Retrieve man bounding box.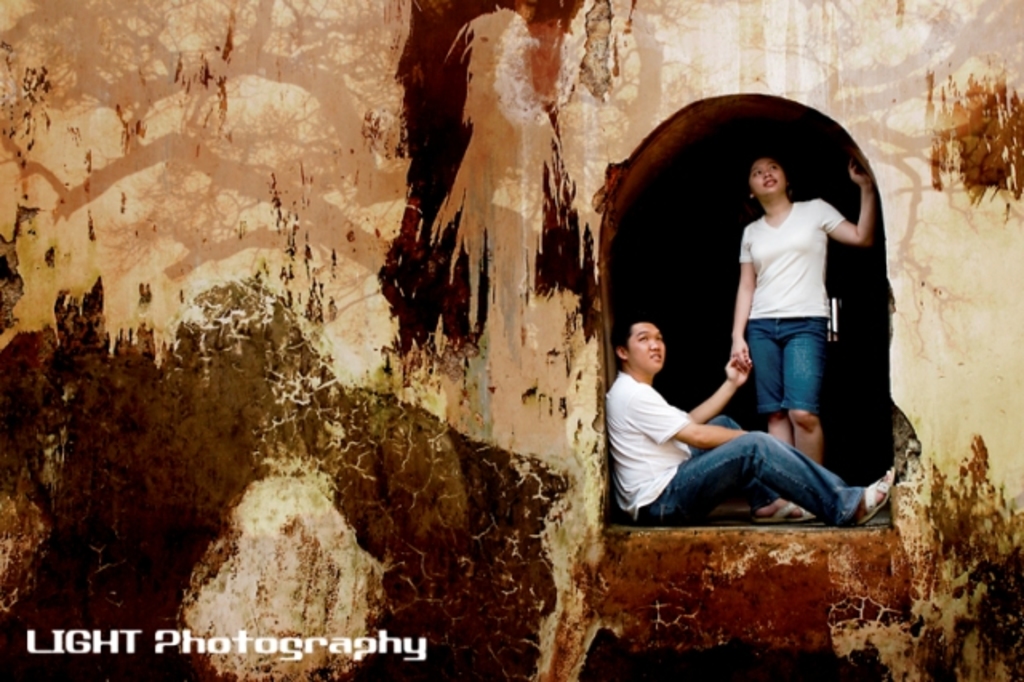
Bounding box: (605, 285, 850, 541).
